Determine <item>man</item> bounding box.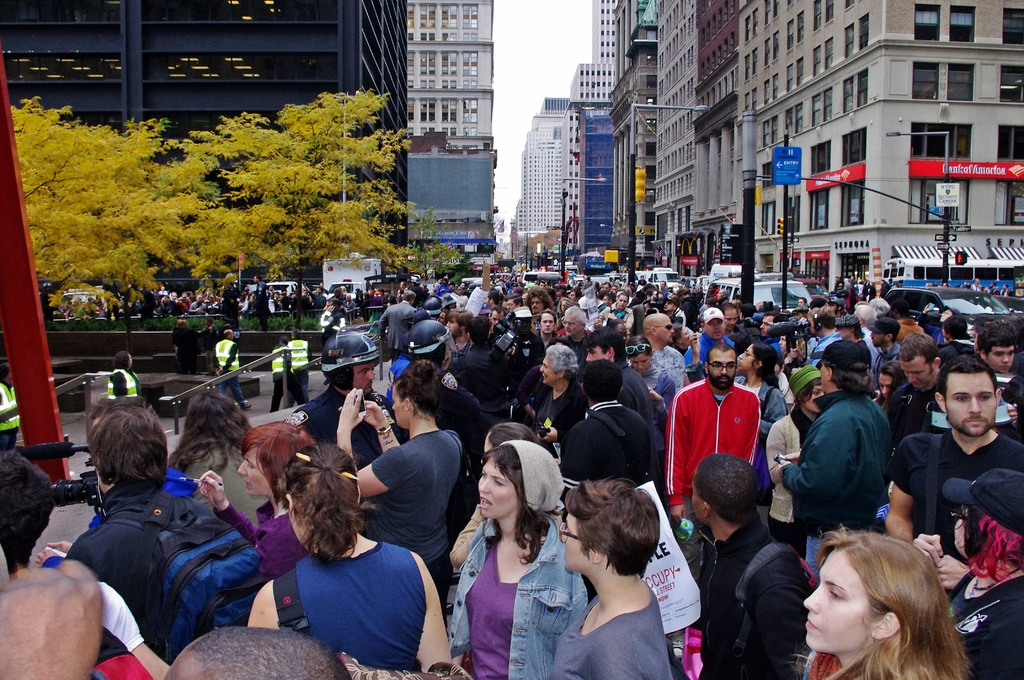
Determined: x1=580, y1=325, x2=661, y2=421.
